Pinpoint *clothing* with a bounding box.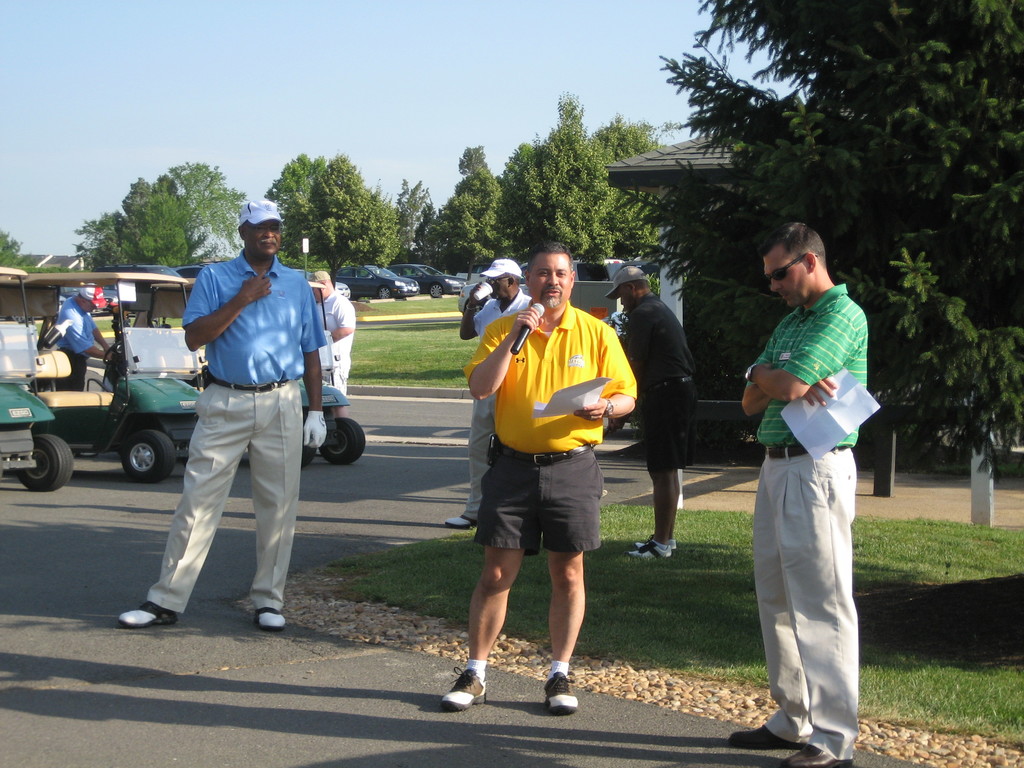
740, 265, 876, 731.
